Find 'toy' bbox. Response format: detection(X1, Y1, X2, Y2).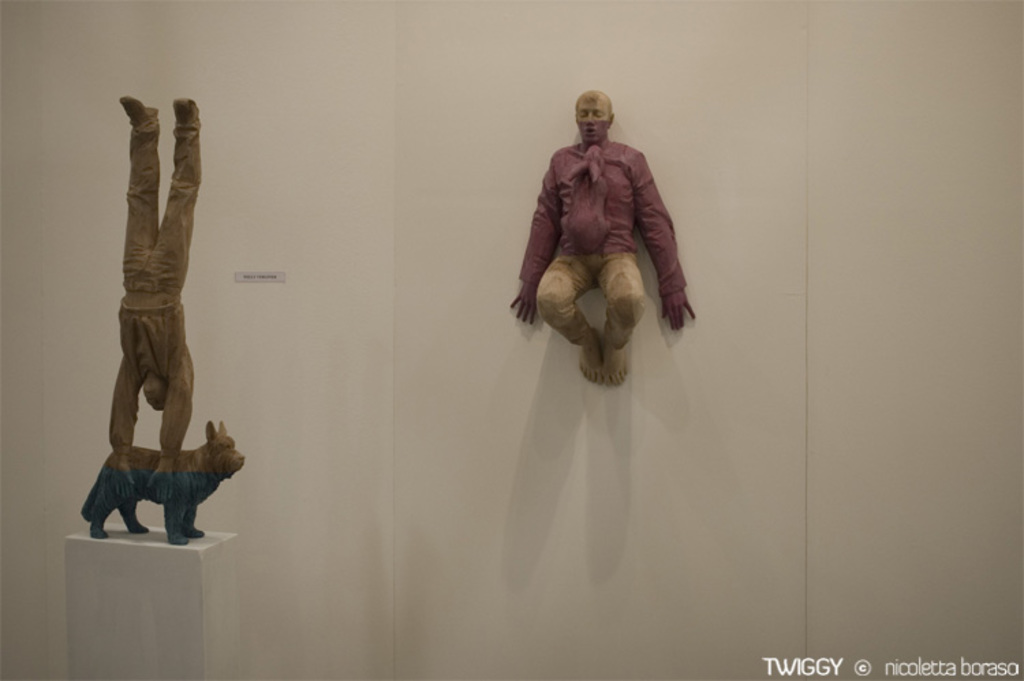
detection(509, 89, 698, 383).
